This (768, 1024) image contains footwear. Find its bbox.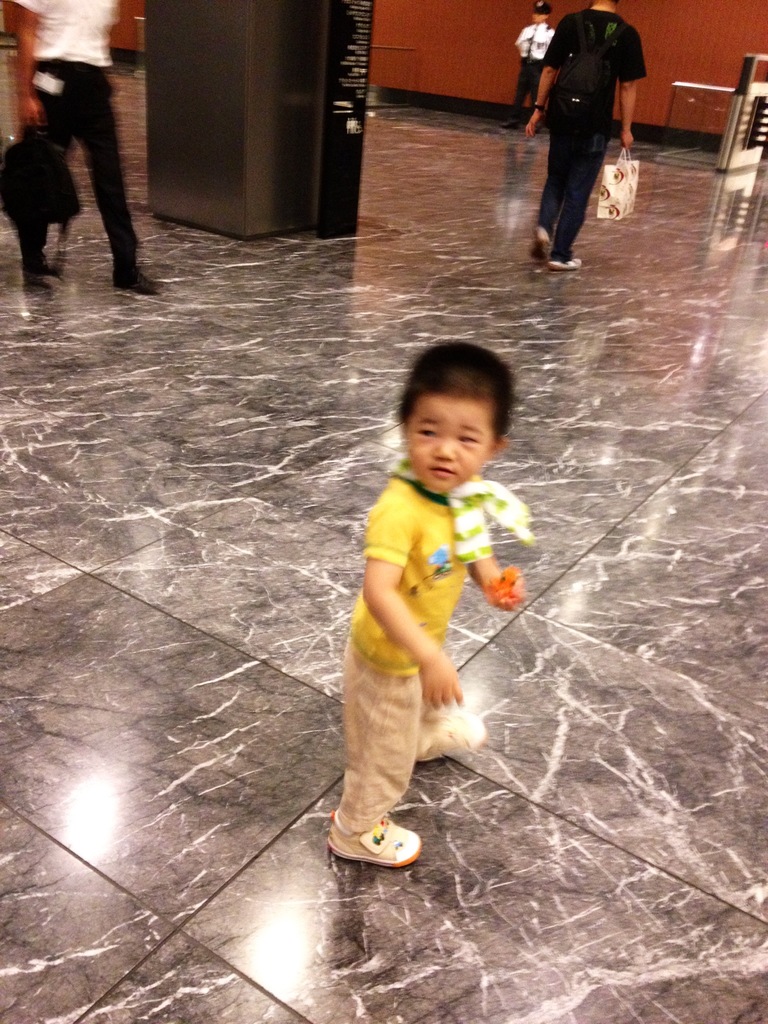
(left=528, top=230, right=539, bottom=255).
